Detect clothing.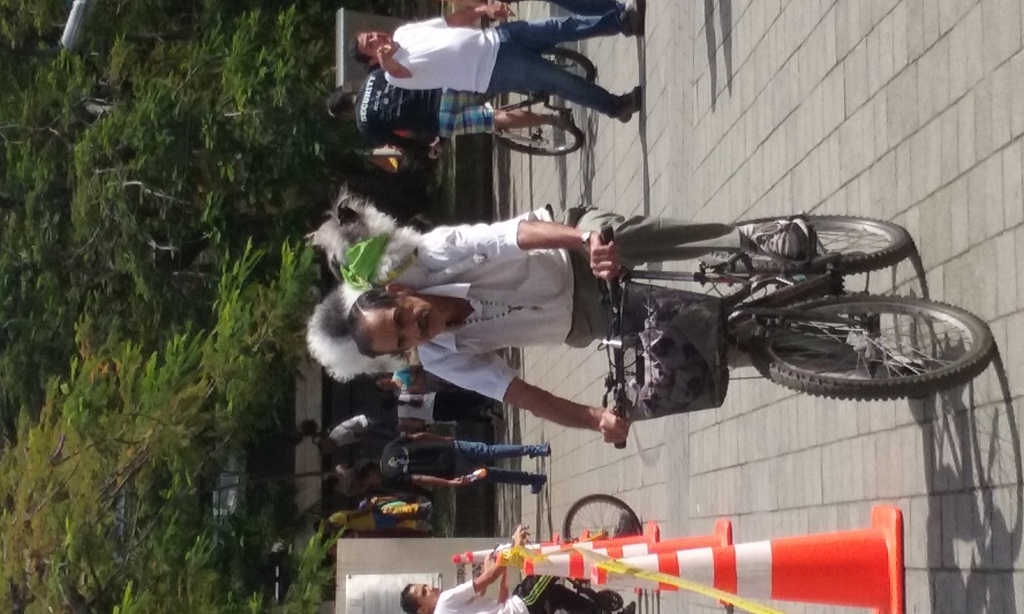
Detected at bbox(375, 422, 554, 501).
